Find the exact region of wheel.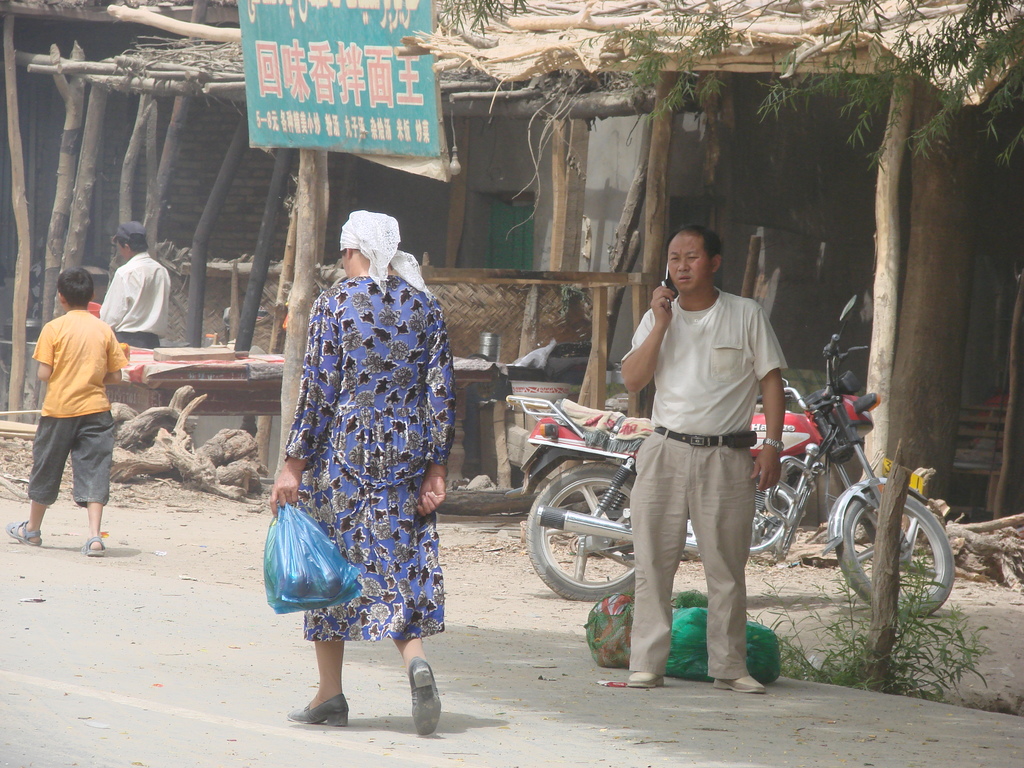
Exact region: (831,474,962,617).
